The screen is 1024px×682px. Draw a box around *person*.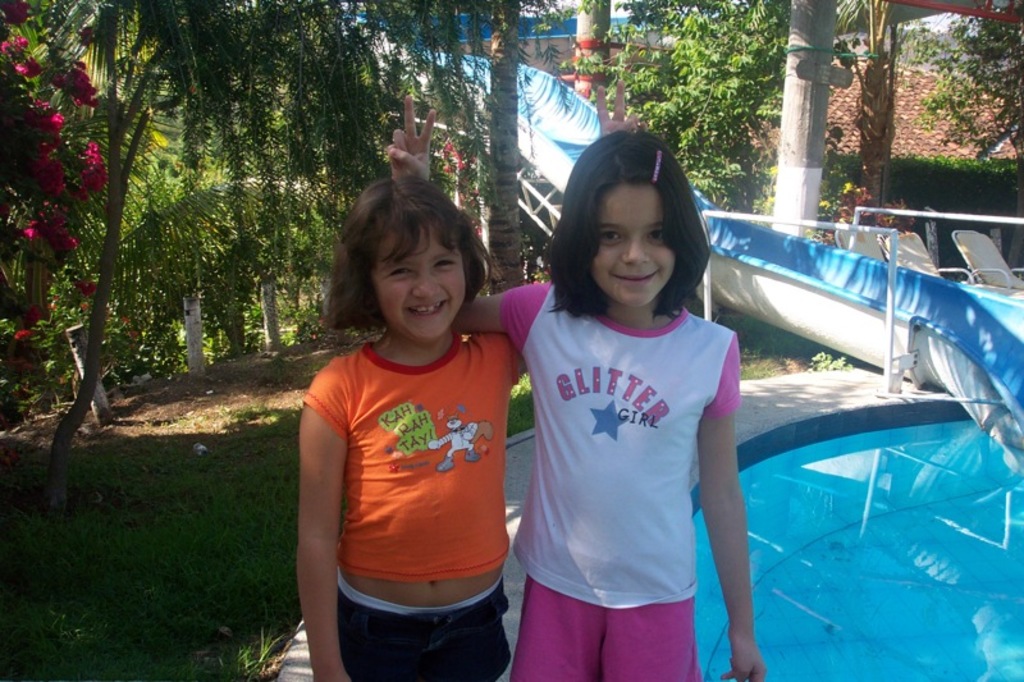
box(296, 168, 530, 681).
